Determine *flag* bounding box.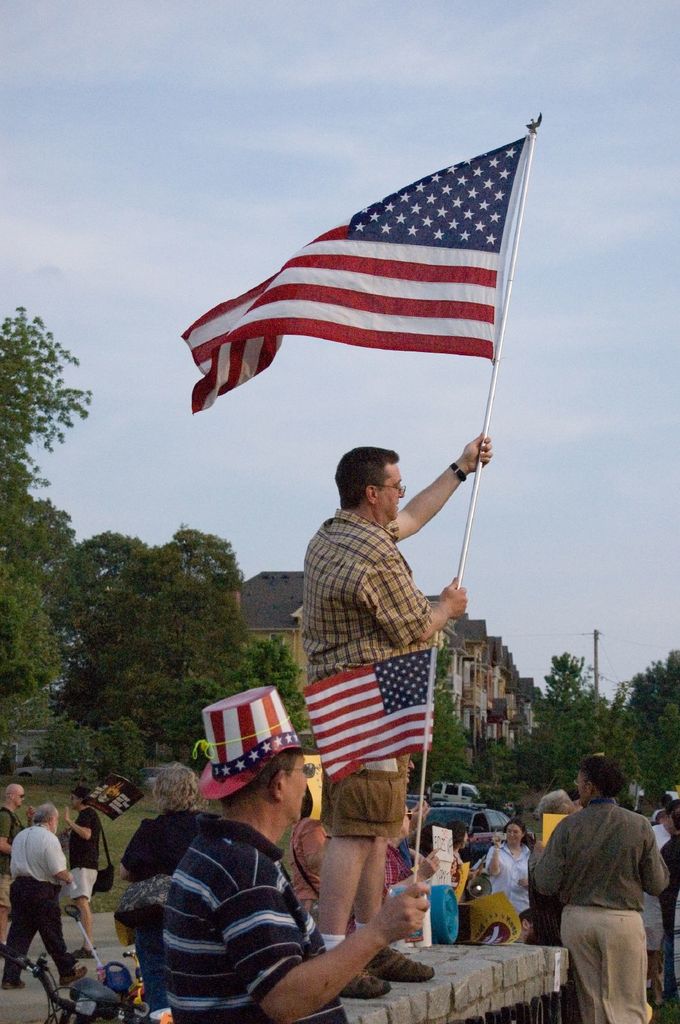
Determined: 193:689:308:801.
